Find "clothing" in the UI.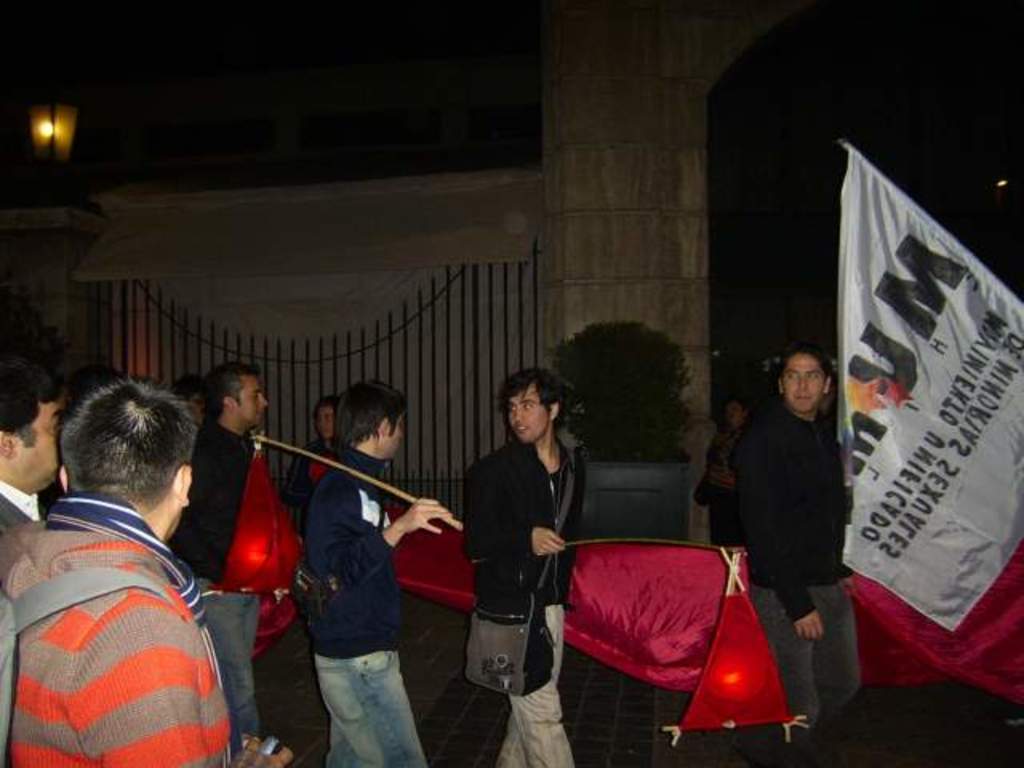
UI element at (left=18, top=454, right=230, bottom=767).
